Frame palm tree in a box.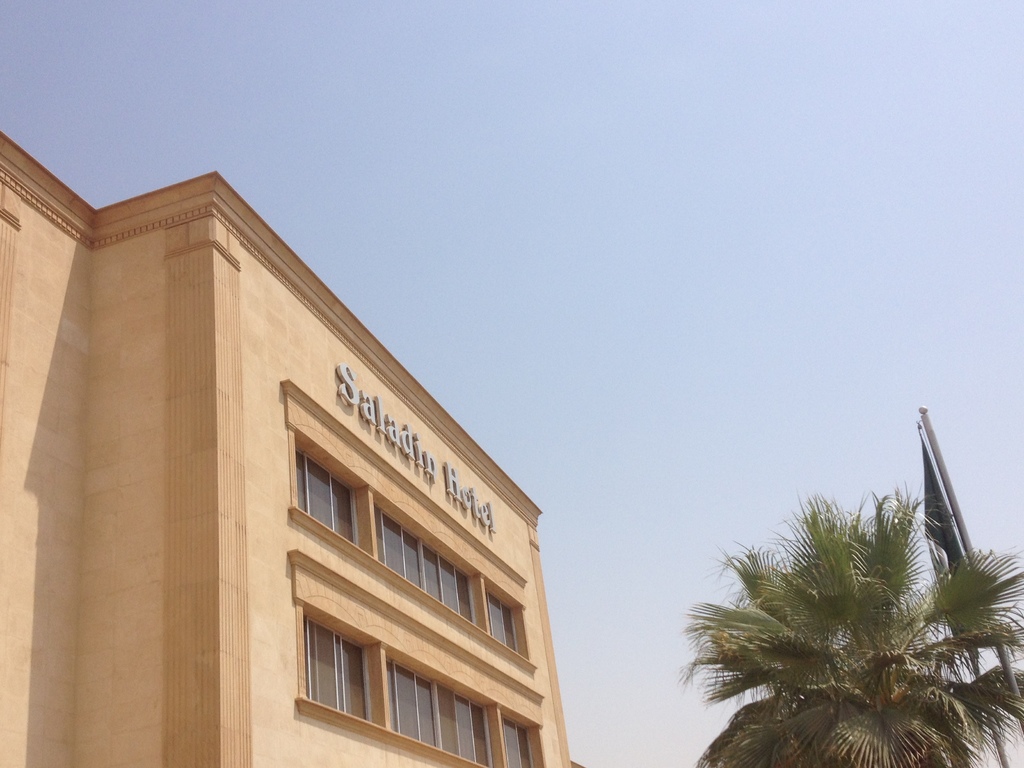
893 564 1023 766.
